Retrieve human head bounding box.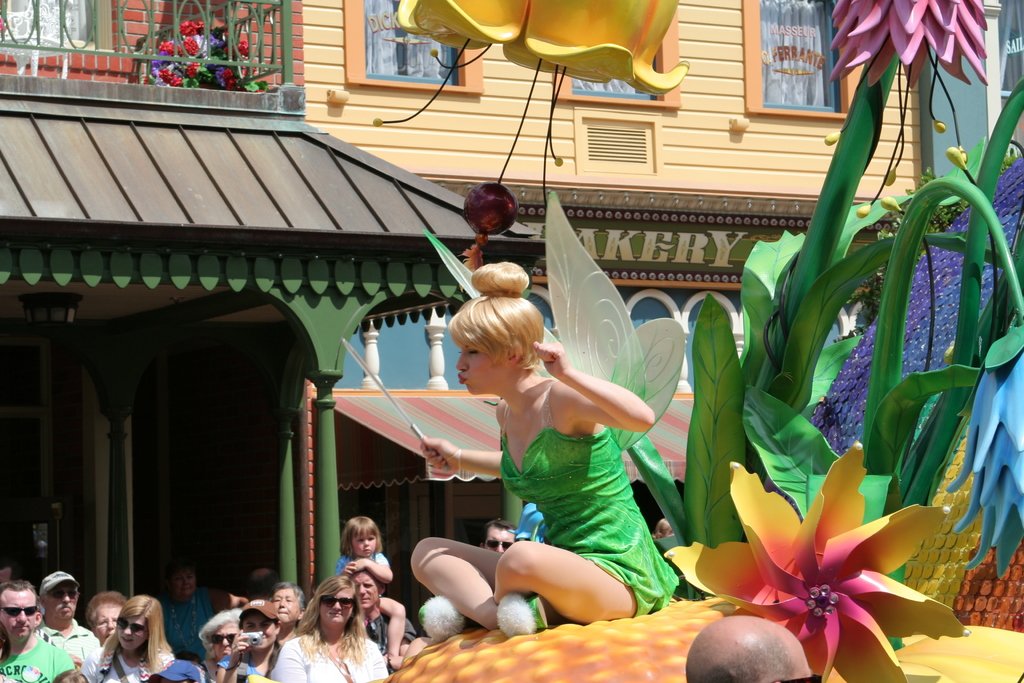
Bounding box: (207, 613, 243, 660).
